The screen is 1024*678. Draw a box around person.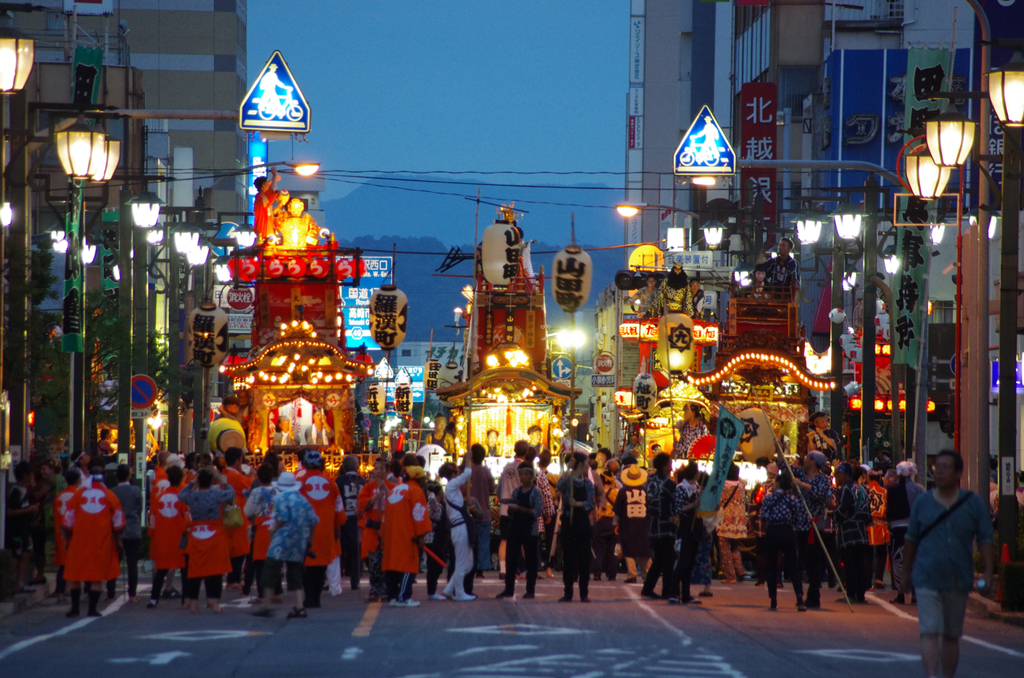
l=434, t=433, r=476, b=597.
